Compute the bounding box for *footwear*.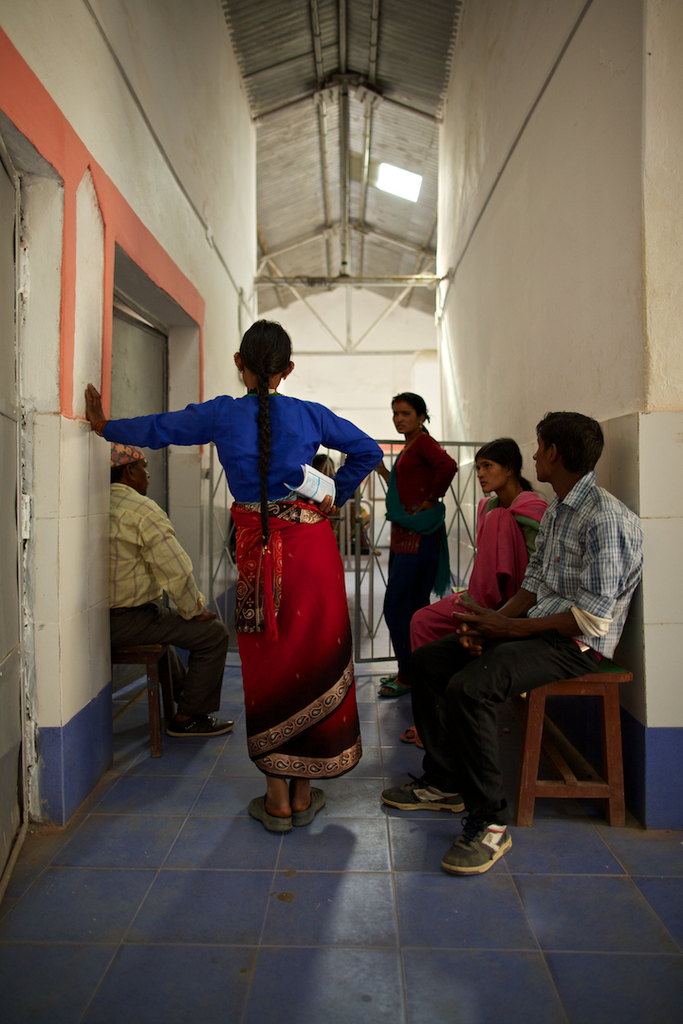
box(378, 678, 401, 692).
